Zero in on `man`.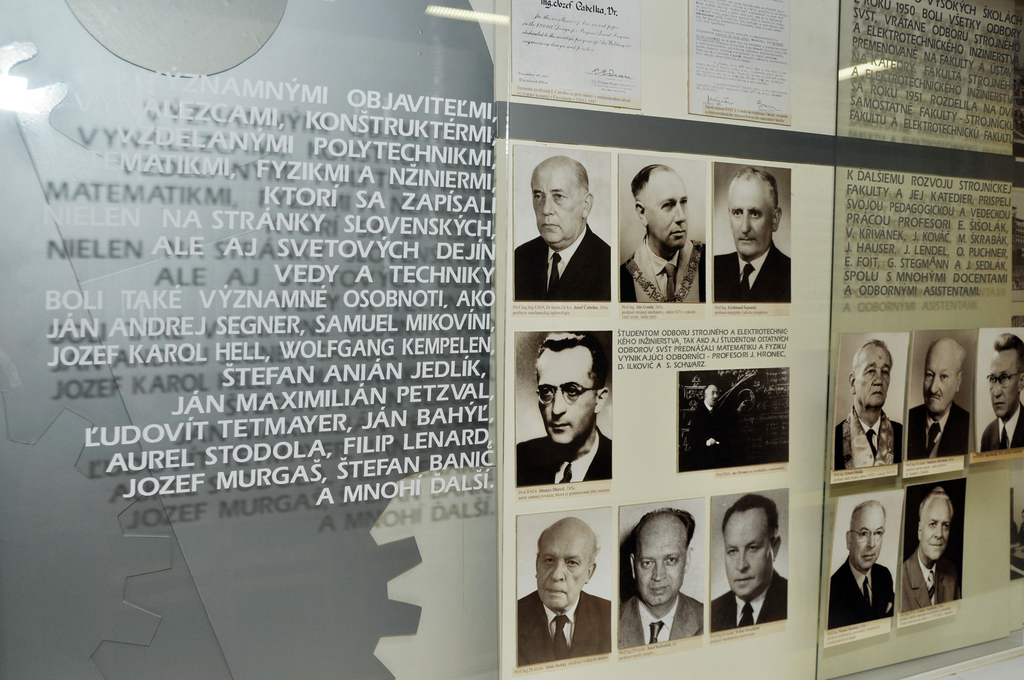
Zeroed in: region(906, 339, 965, 469).
